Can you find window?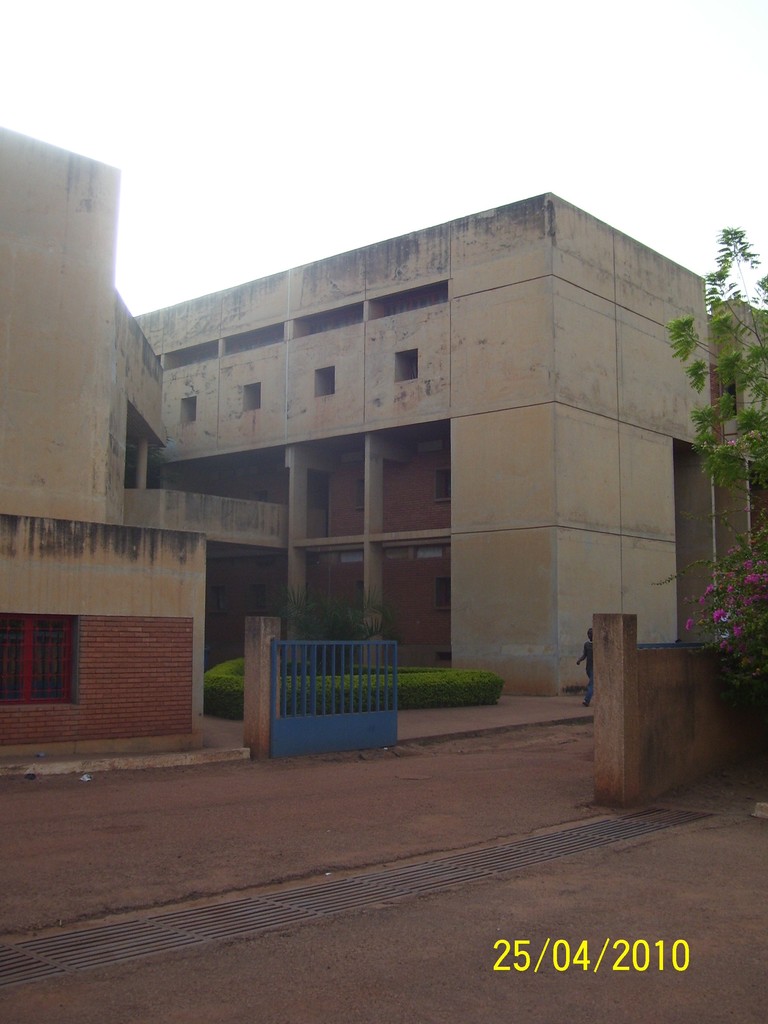
Yes, bounding box: {"left": 390, "top": 347, "right": 419, "bottom": 384}.
